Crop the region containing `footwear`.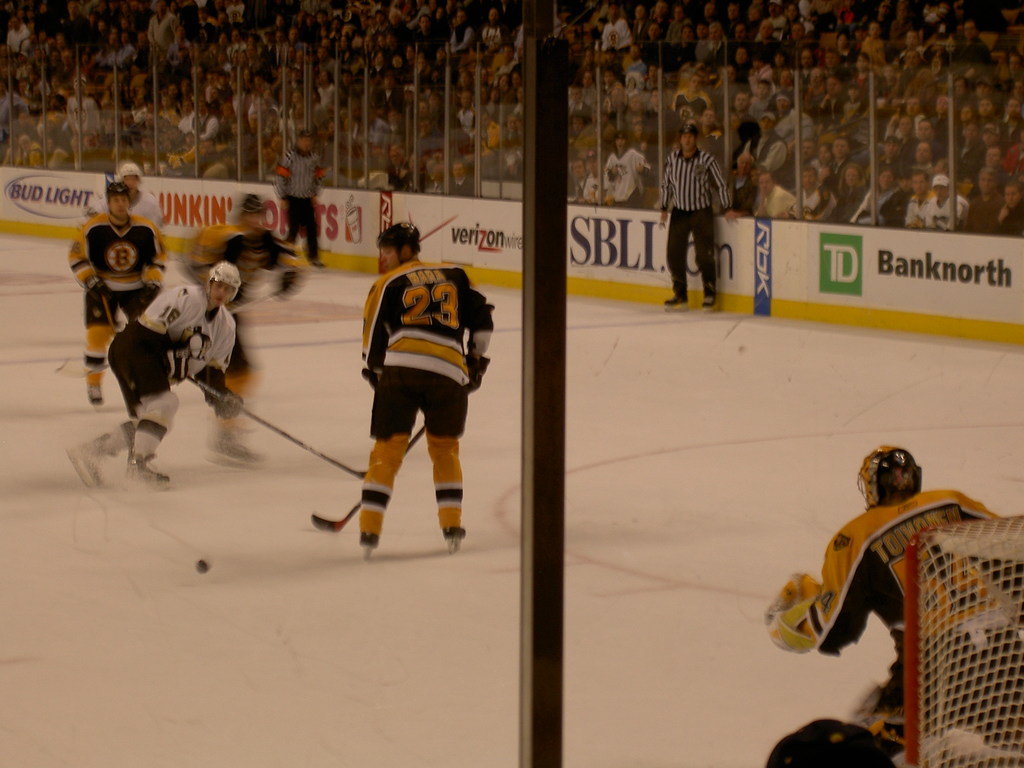
Crop region: (122, 454, 173, 492).
